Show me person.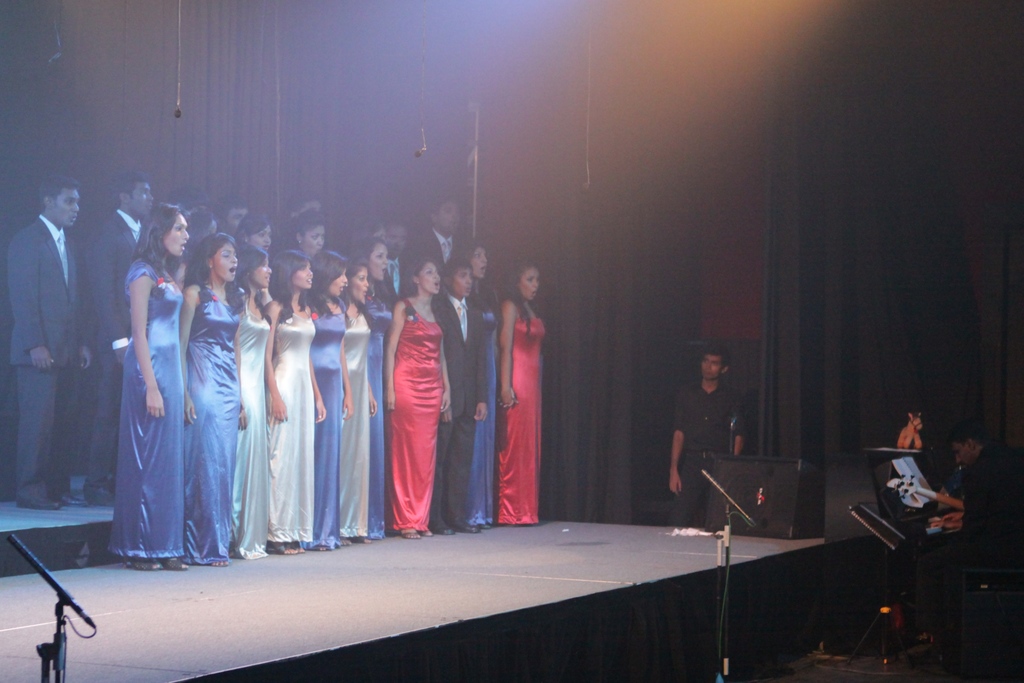
person is here: 669,344,742,520.
